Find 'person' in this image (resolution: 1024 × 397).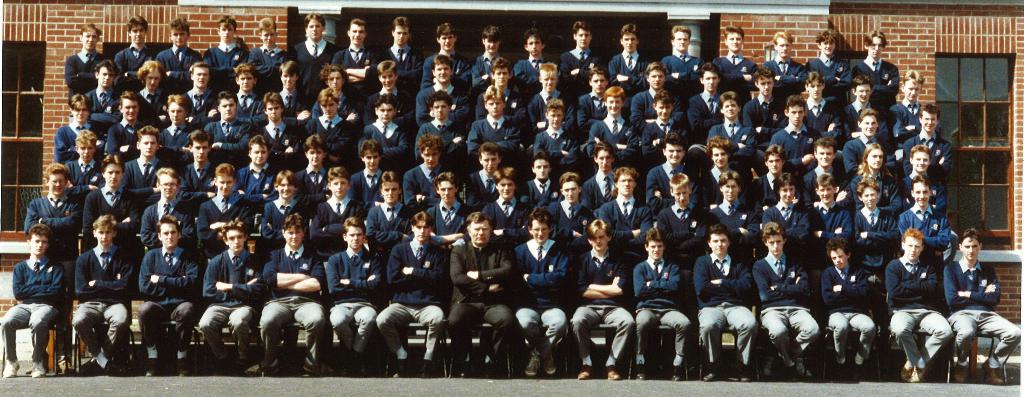
(x1=415, y1=90, x2=465, y2=162).
